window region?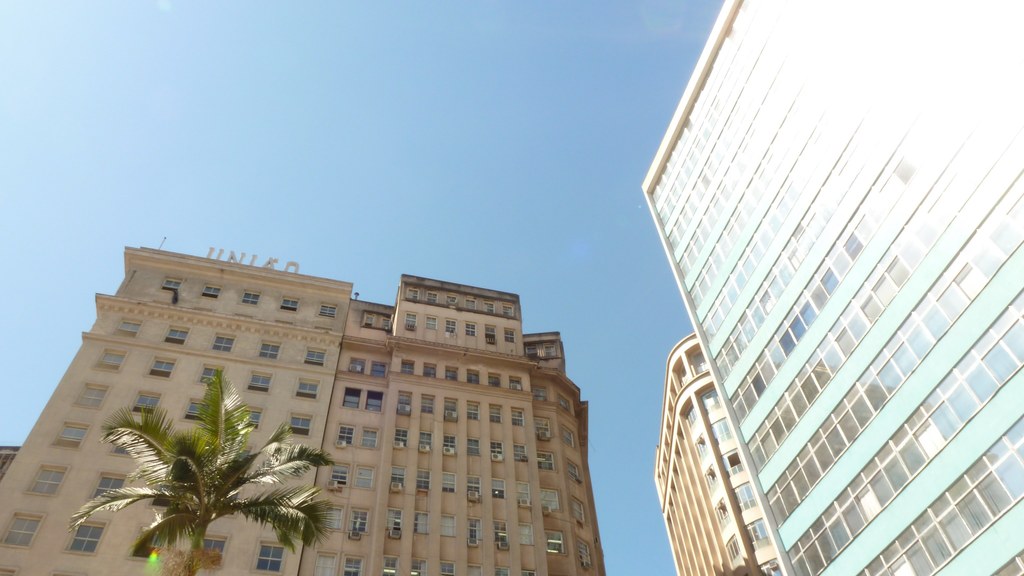
bbox(340, 386, 360, 408)
